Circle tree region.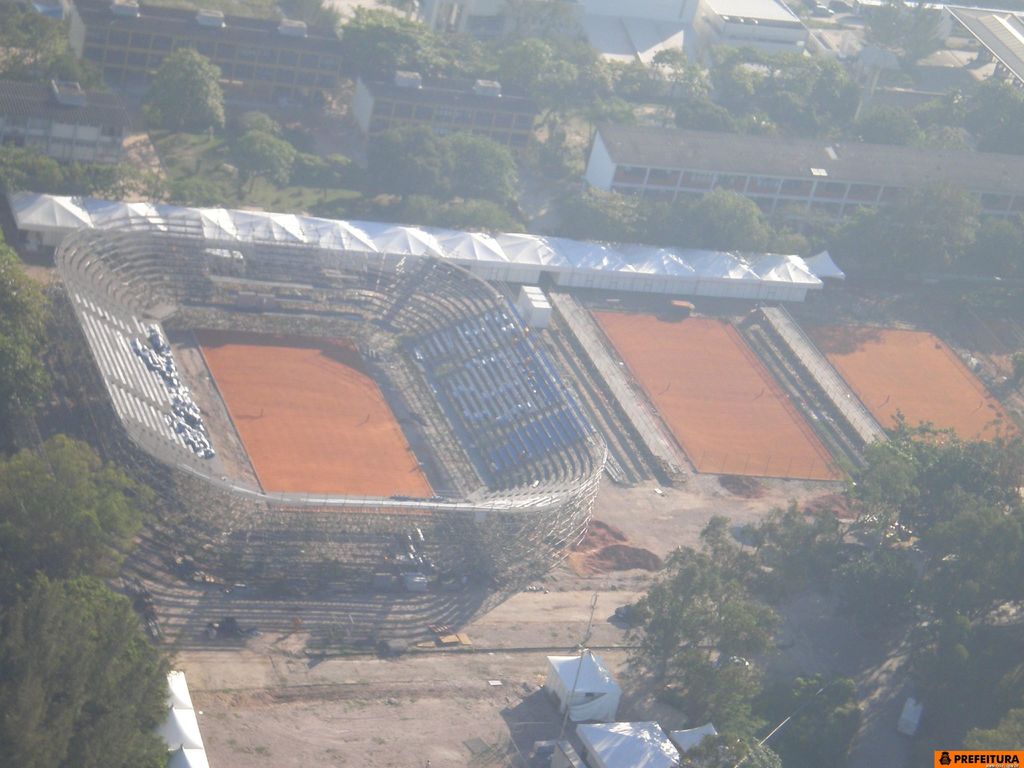
Region: select_region(1, 0, 111, 86).
